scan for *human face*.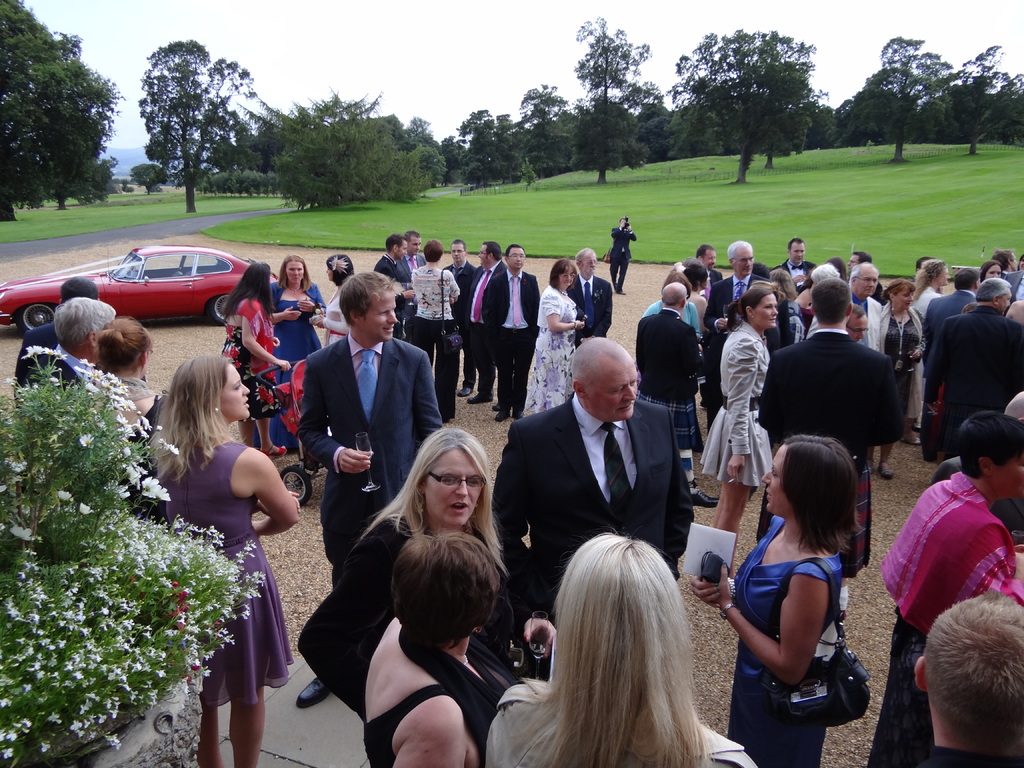
Scan result: x1=897 y1=289 x2=914 y2=307.
